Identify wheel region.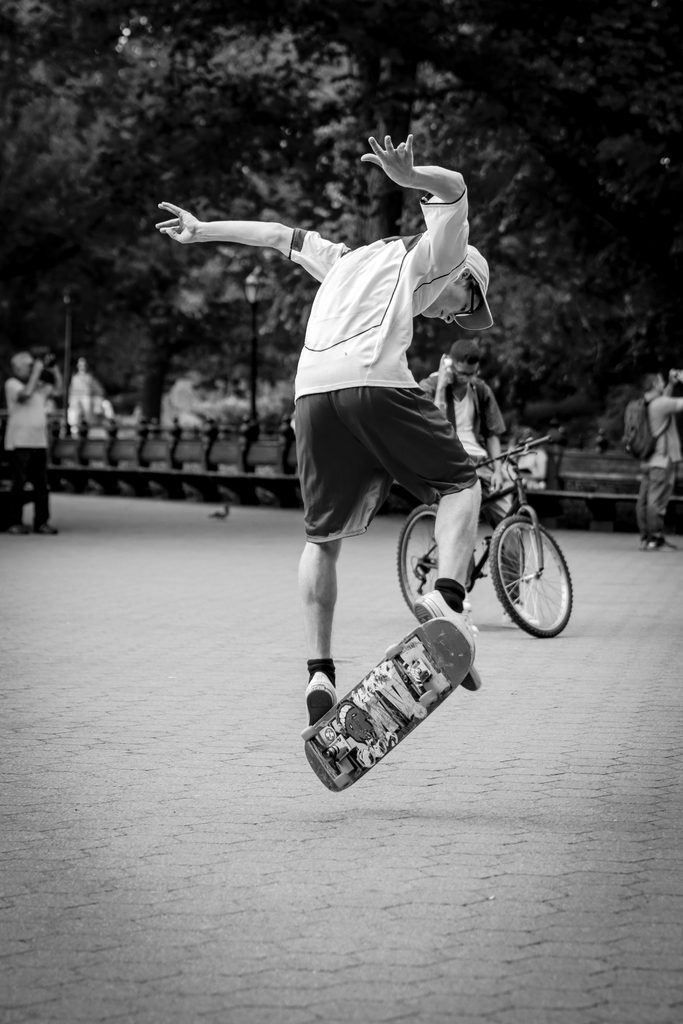
Region: l=393, t=504, r=470, b=623.
